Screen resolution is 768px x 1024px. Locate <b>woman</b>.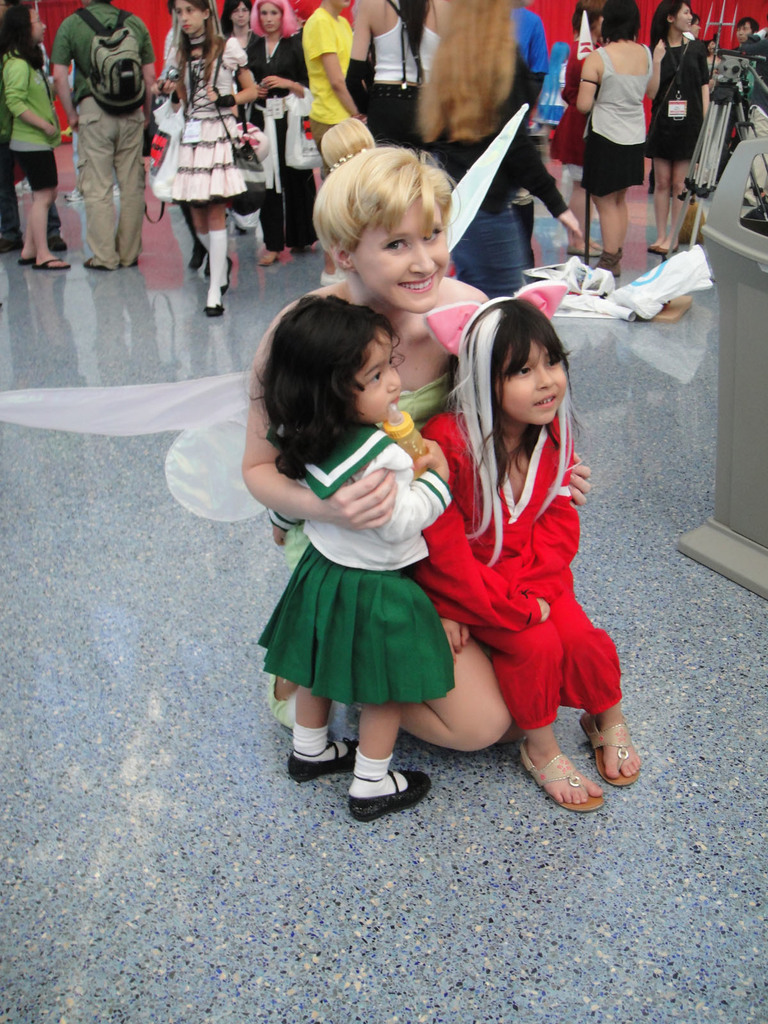
[x1=647, y1=0, x2=711, y2=253].
